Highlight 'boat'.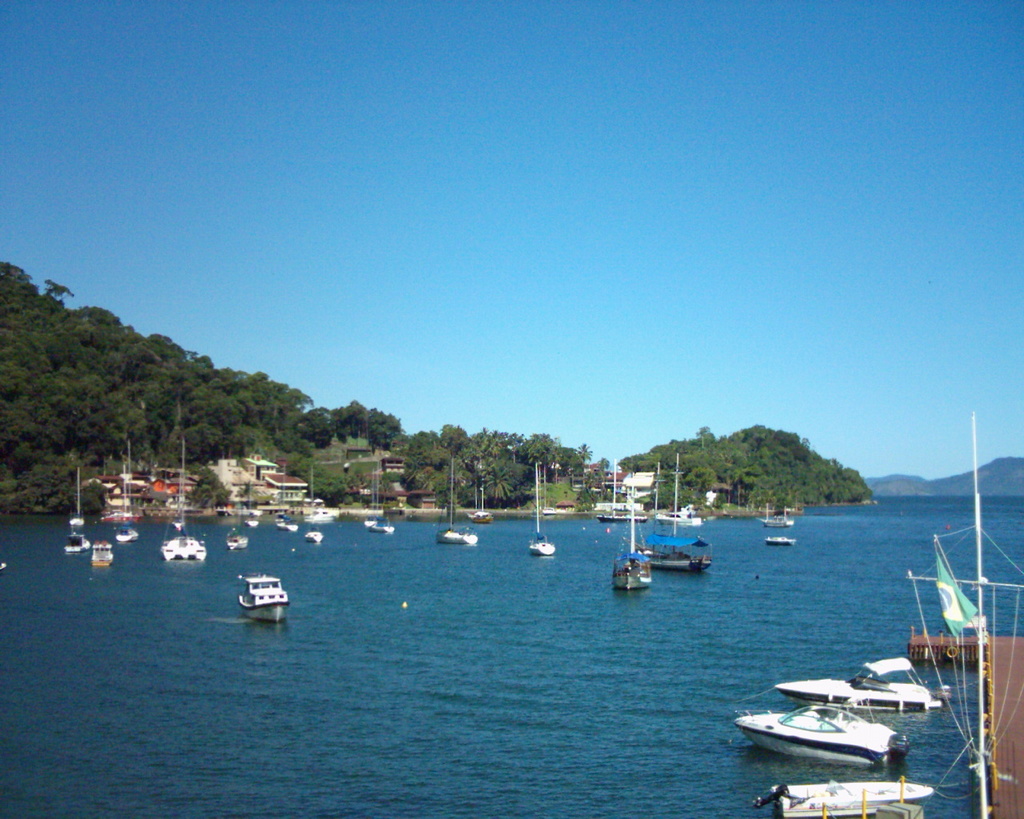
Highlighted region: {"left": 758, "top": 513, "right": 794, "bottom": 522}.
